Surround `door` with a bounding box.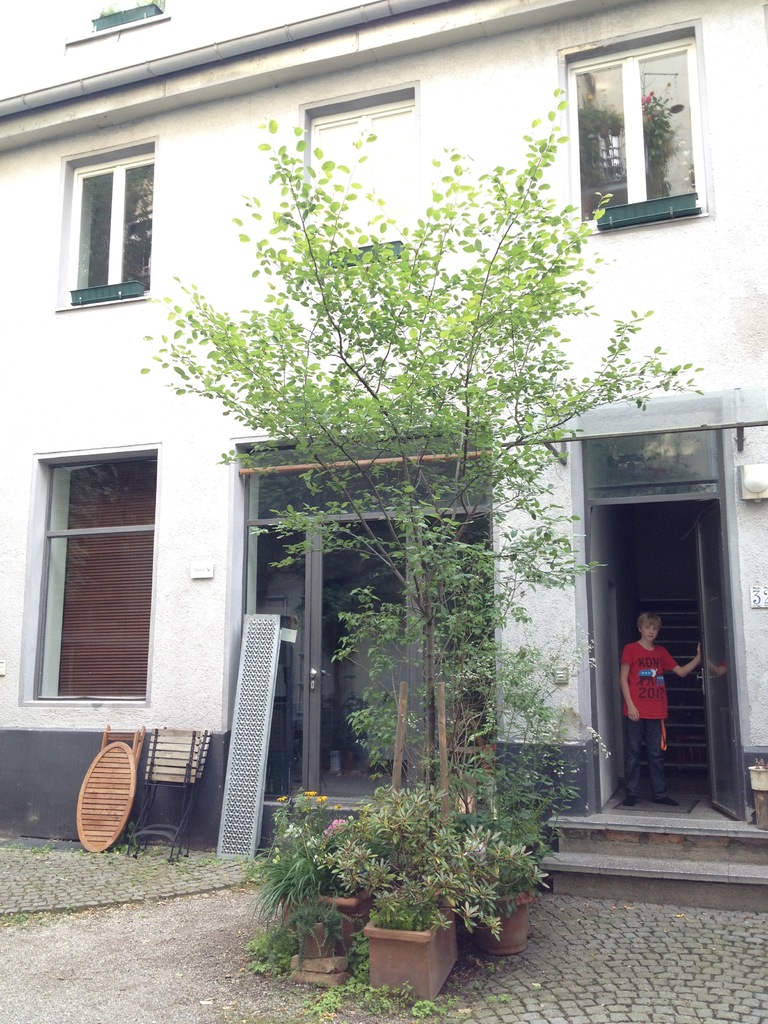
region(310, 519, 426, 806).
